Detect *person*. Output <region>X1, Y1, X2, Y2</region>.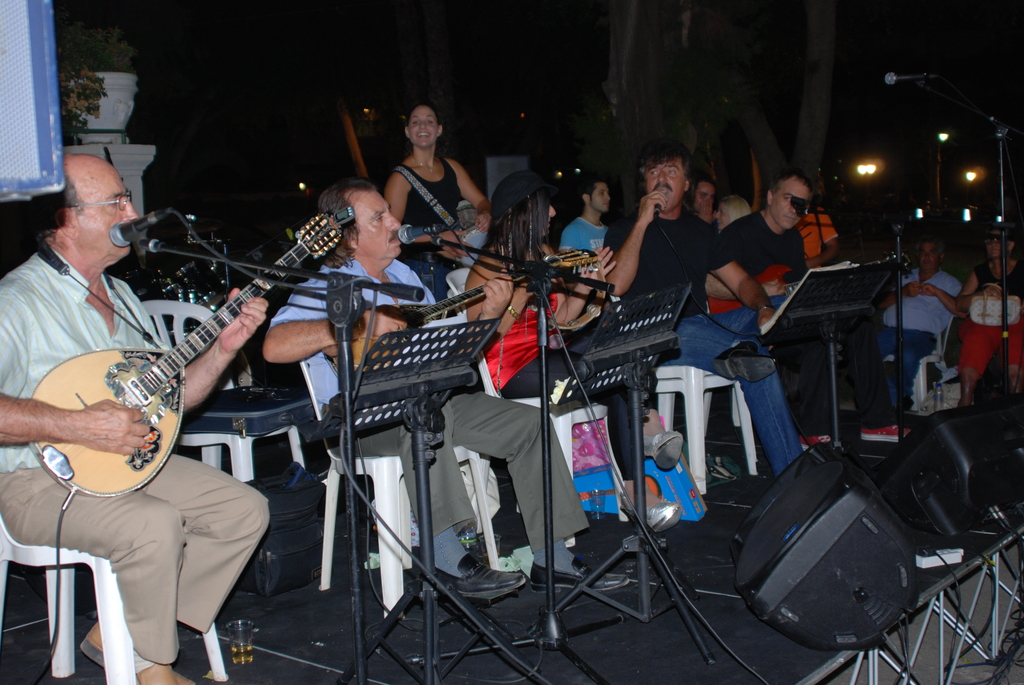
<region>32, 122, 303, 650</region>.
